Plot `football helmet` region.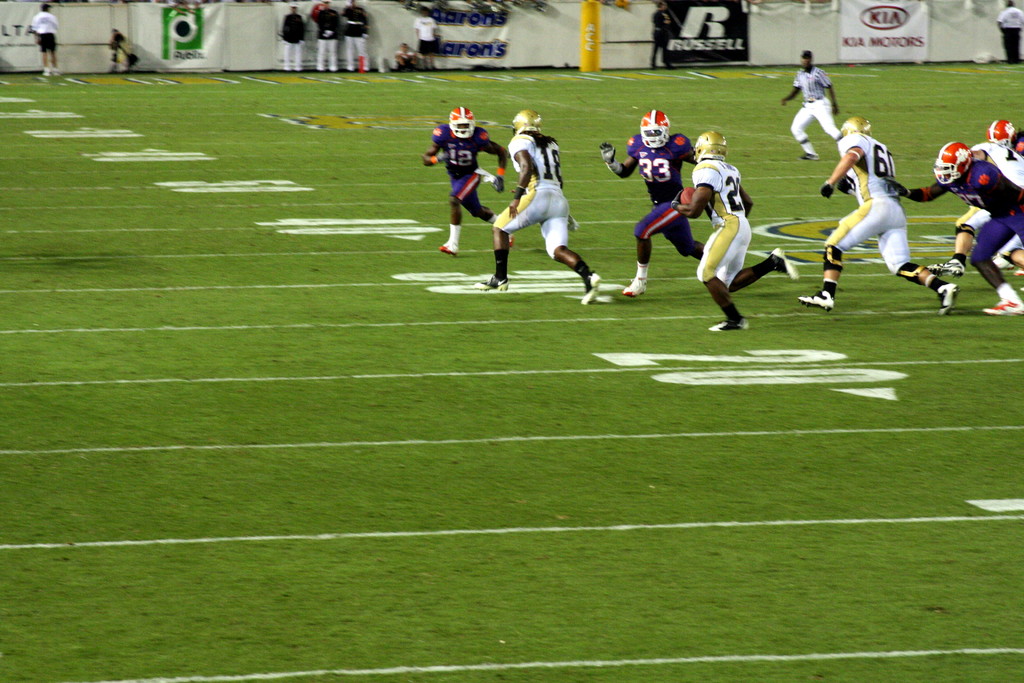
Plotted at <box>925,139,970,188</box>.
